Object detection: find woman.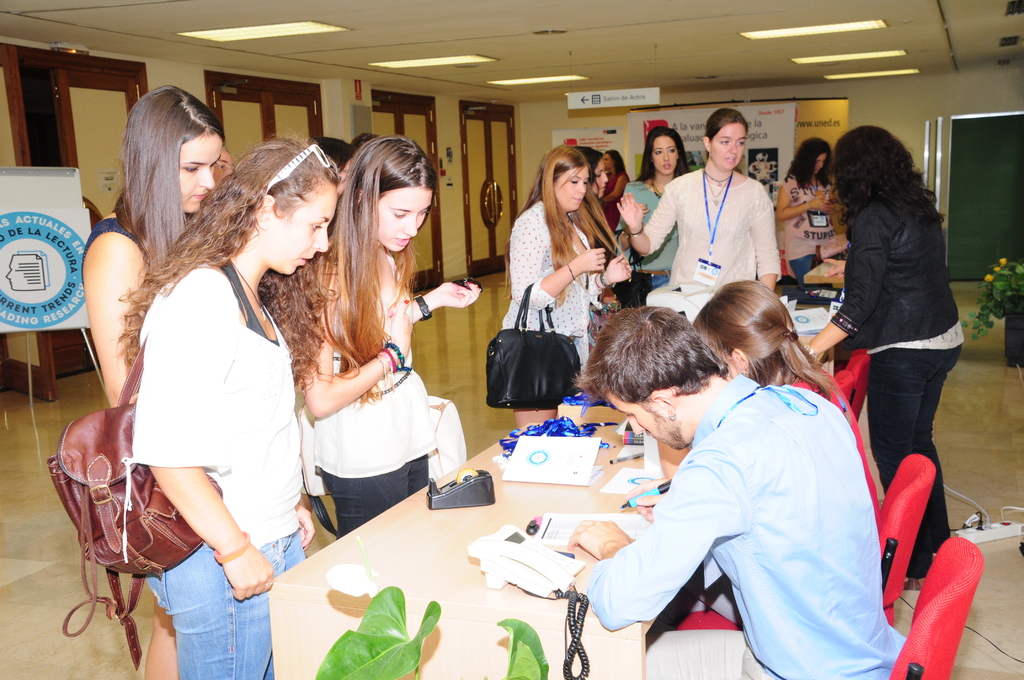
l=116, t=134, r=340, b=679.
